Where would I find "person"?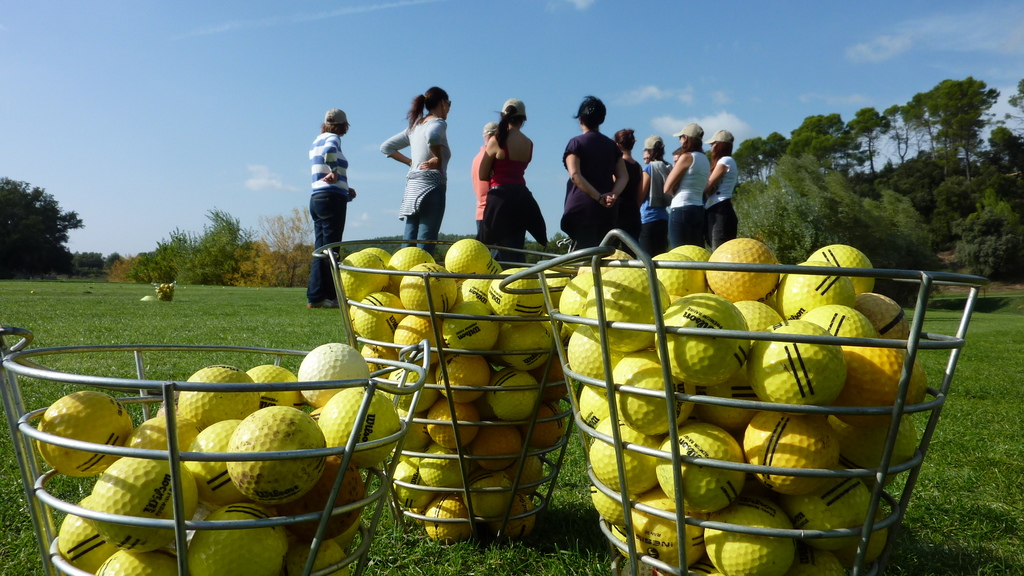
At 699/125/745/260.
